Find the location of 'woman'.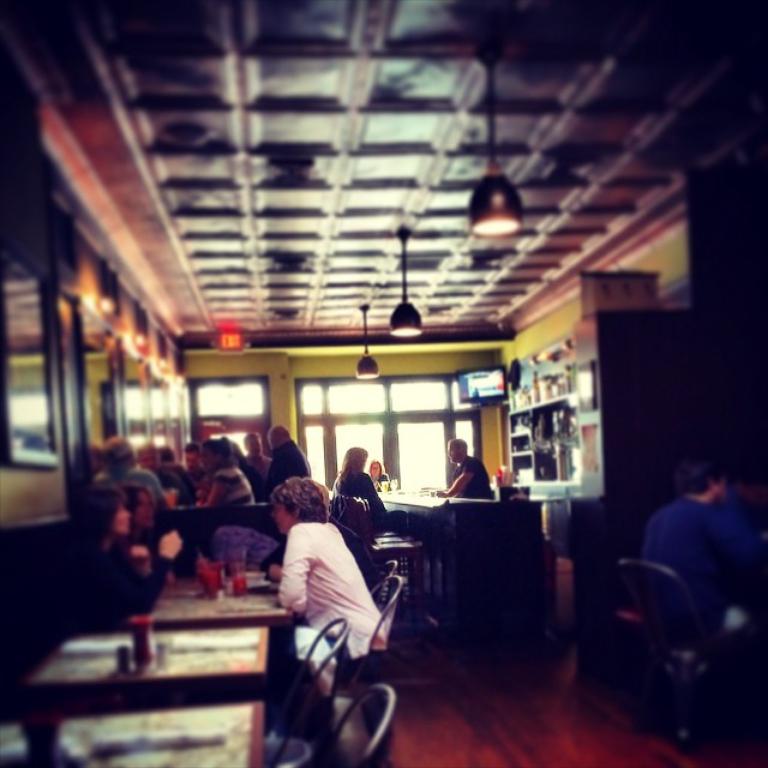
Location: left=331, top=448, right=401, bottom=529.
